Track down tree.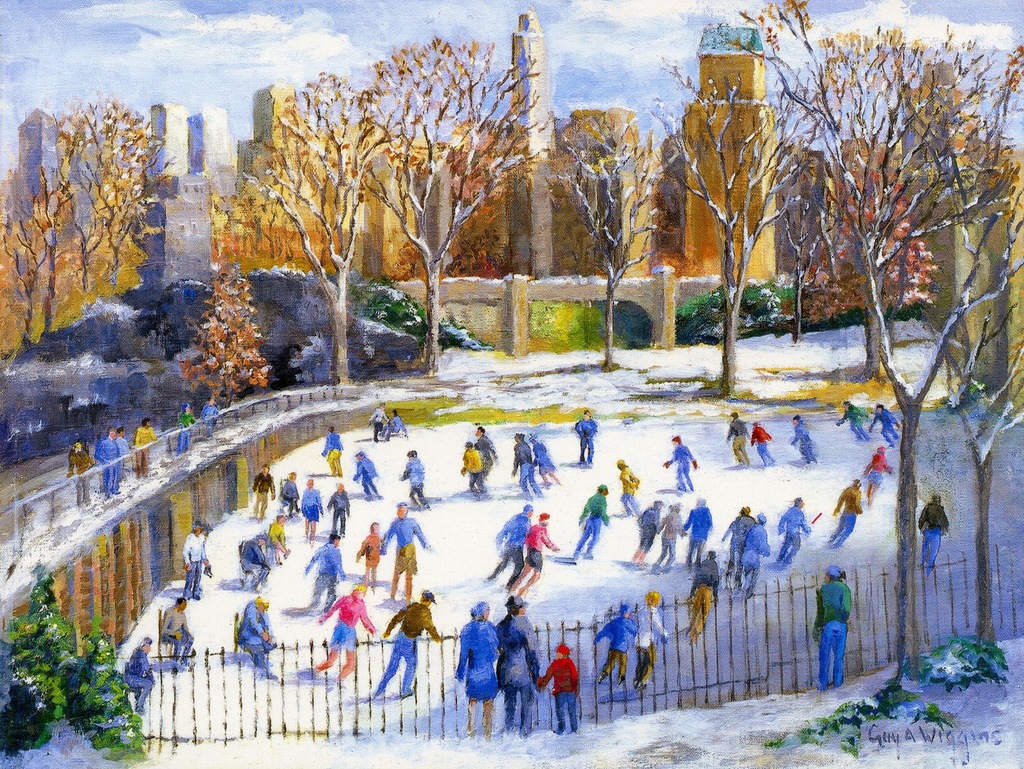
Tracked to select_region(650, 53, 818, 403).
